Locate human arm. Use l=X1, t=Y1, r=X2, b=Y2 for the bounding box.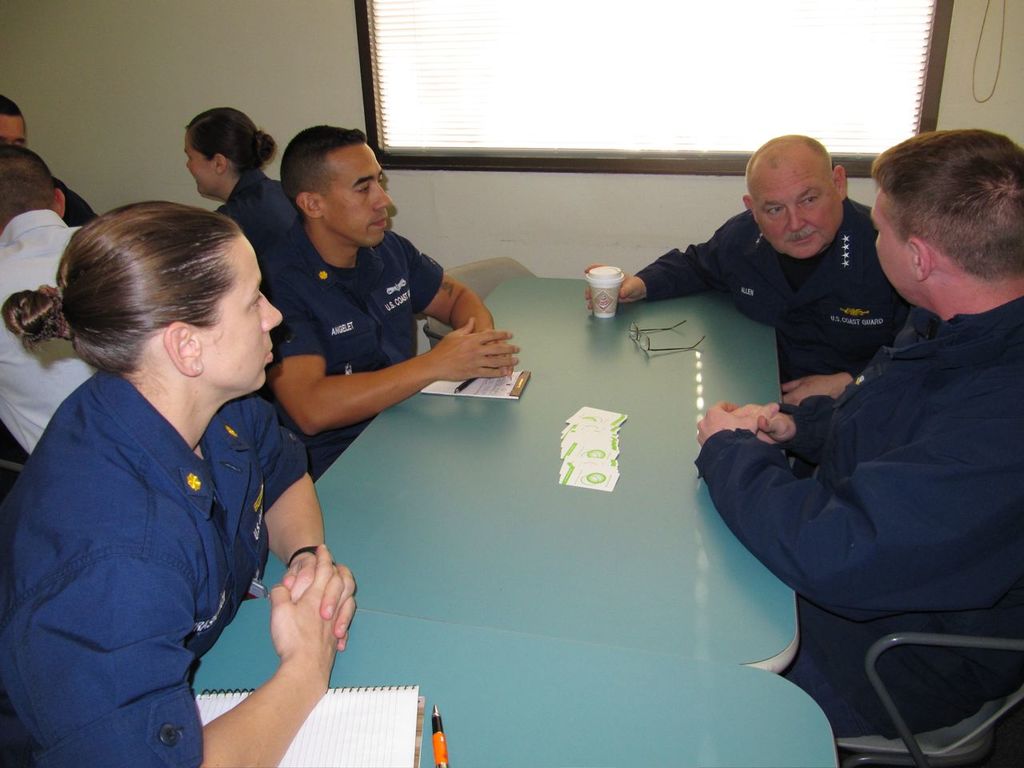
l=581, t=214, r=750, b=318.
